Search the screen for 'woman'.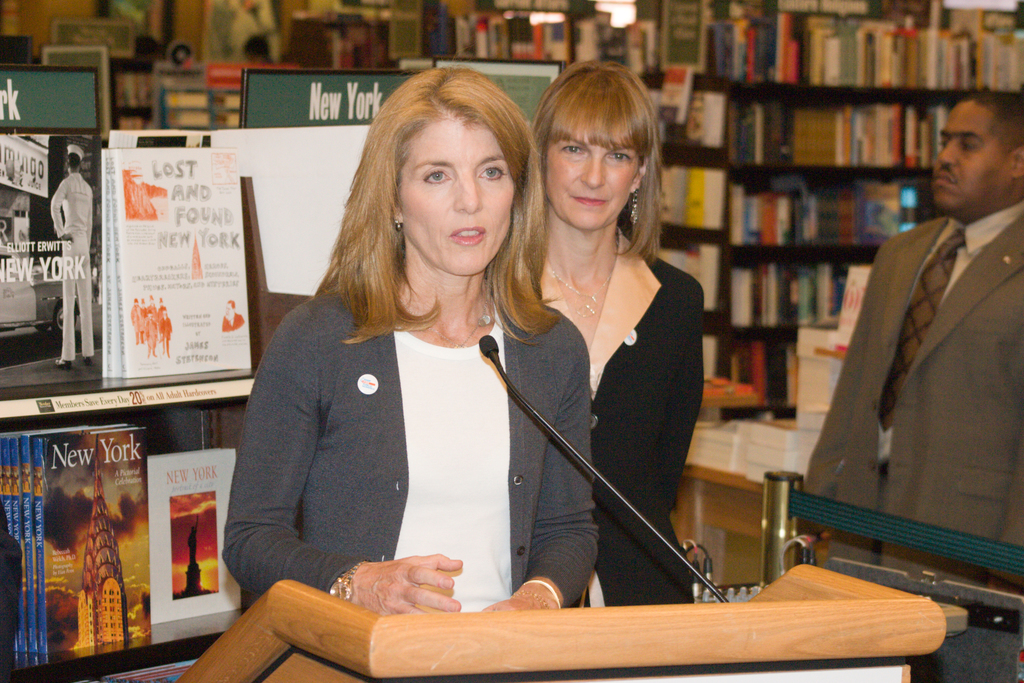
Found at region(525, 62, 709, 611).
